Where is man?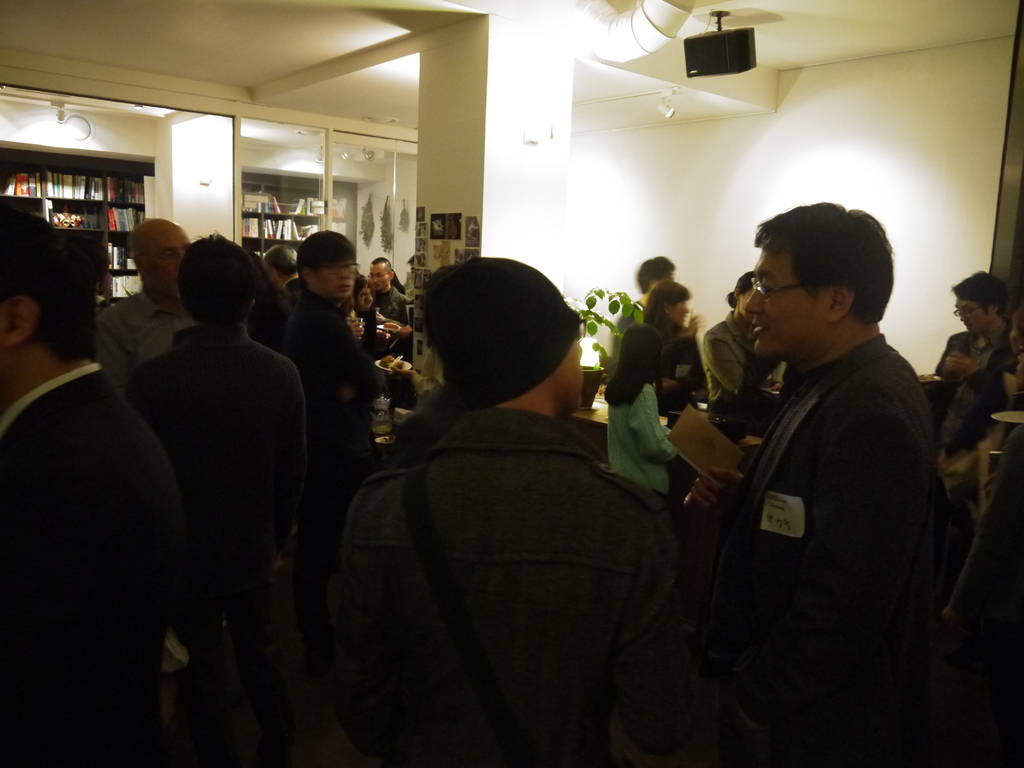
l=230, t=218, r=394, b=454.
